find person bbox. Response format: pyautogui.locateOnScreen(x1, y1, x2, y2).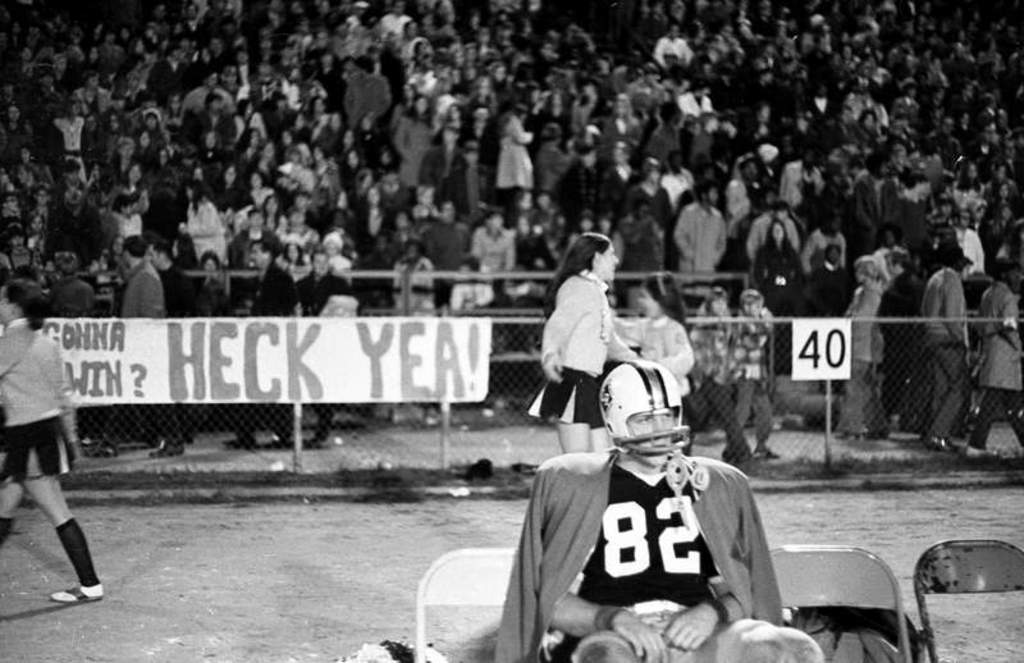
pyautogui.locateOnScreen(8, 200, 19, 225).
